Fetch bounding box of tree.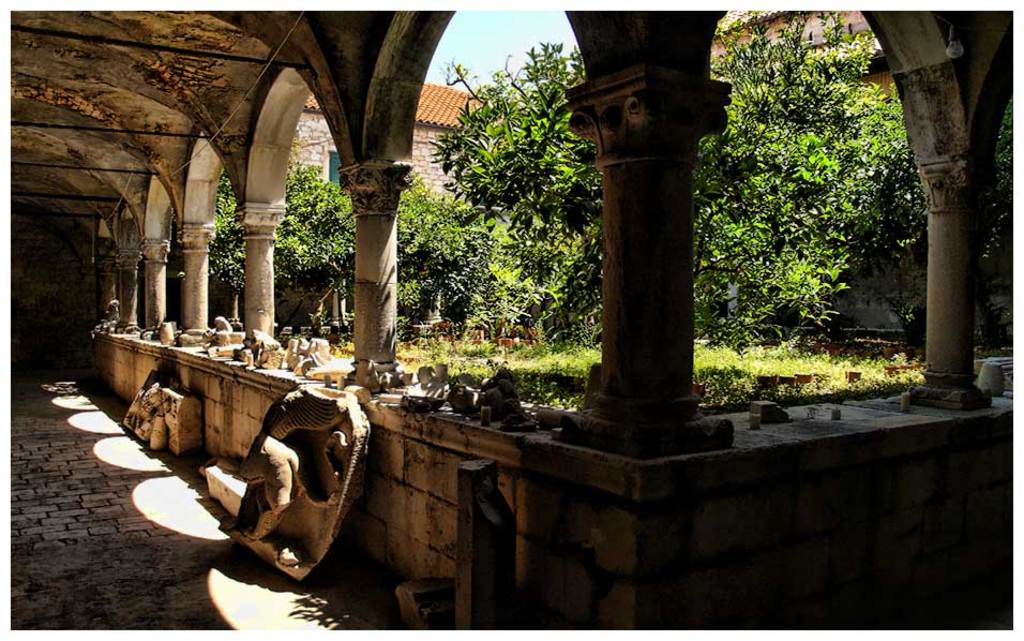
Bbox: pyautogui.locateOnScreen(417, 11, 841, 370).
